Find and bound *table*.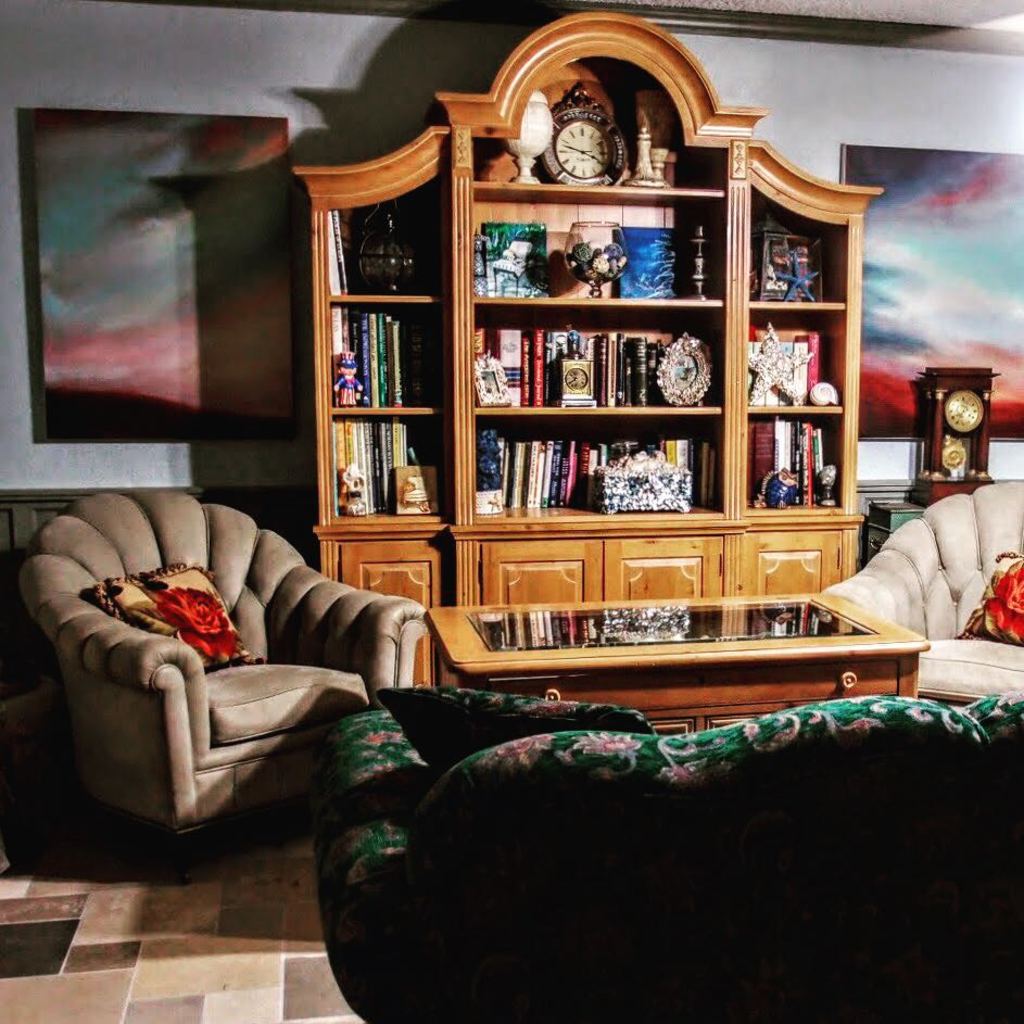
Bound: left=419, top=580, right=936, bottom=743.
